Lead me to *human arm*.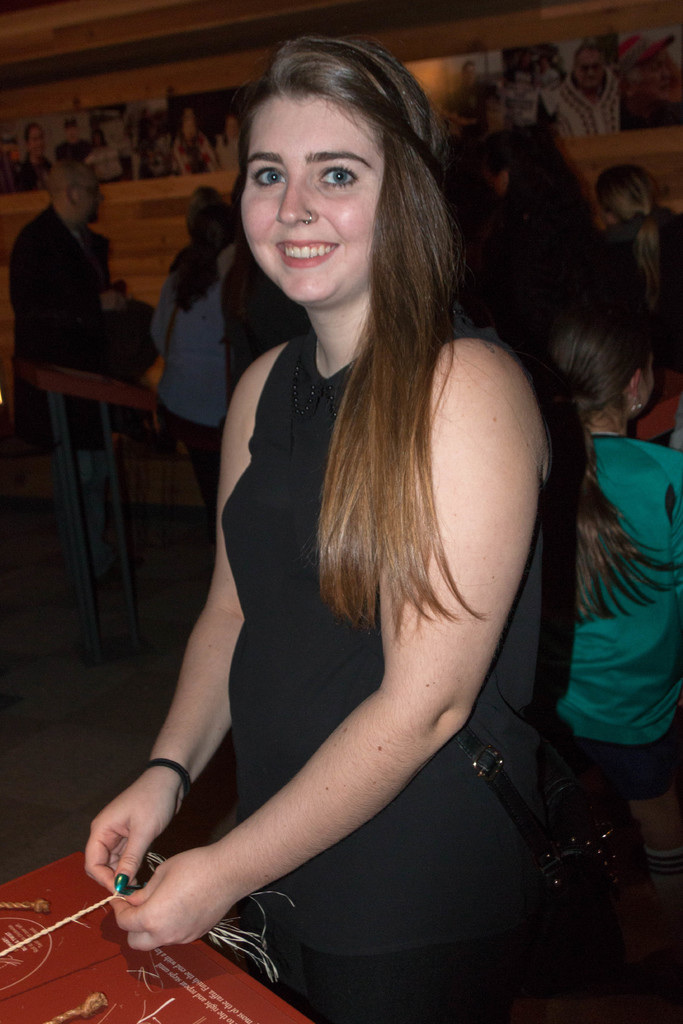
Lead to select_region(109, 332, 543, 954).
